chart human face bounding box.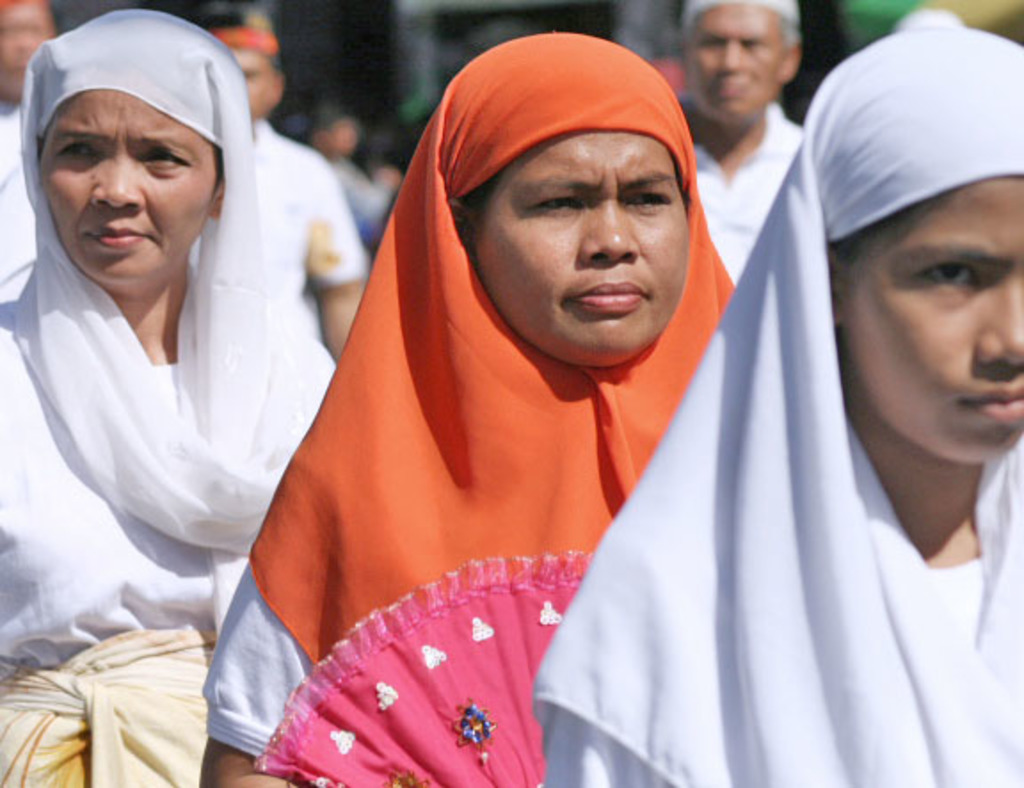
Charted: Rect(236, 48, 274, 117).
